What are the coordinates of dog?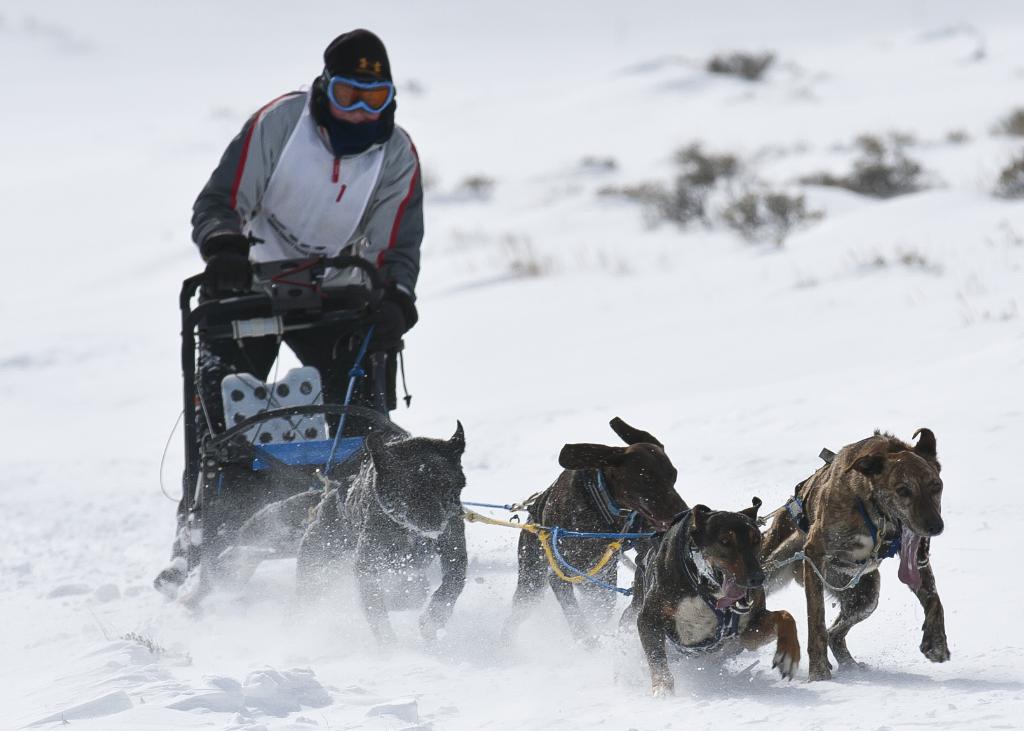
614/496/800/703.
